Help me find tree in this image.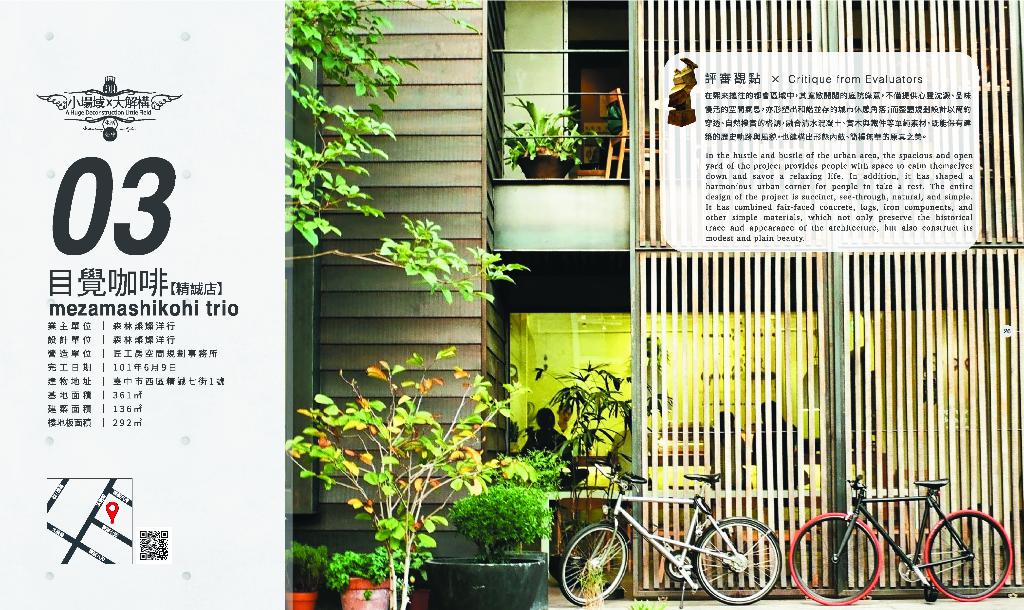
Found it: BBox(285, 0, 537, 306).
